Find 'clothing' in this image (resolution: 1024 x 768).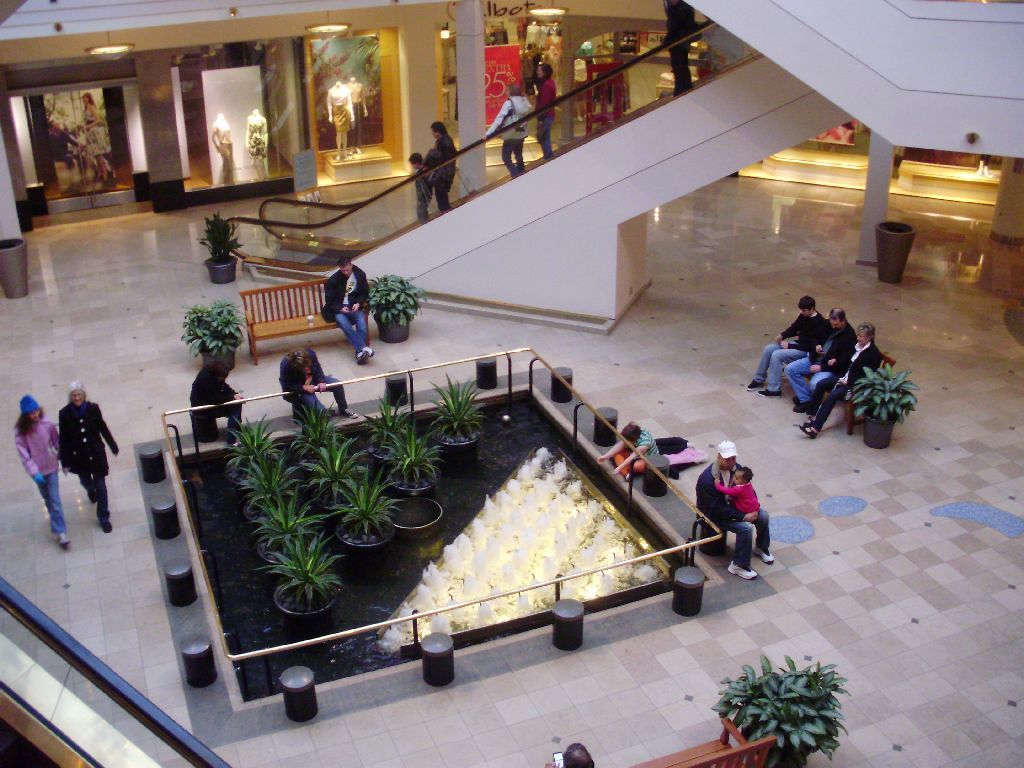
box(808, 340, 881, 435).
